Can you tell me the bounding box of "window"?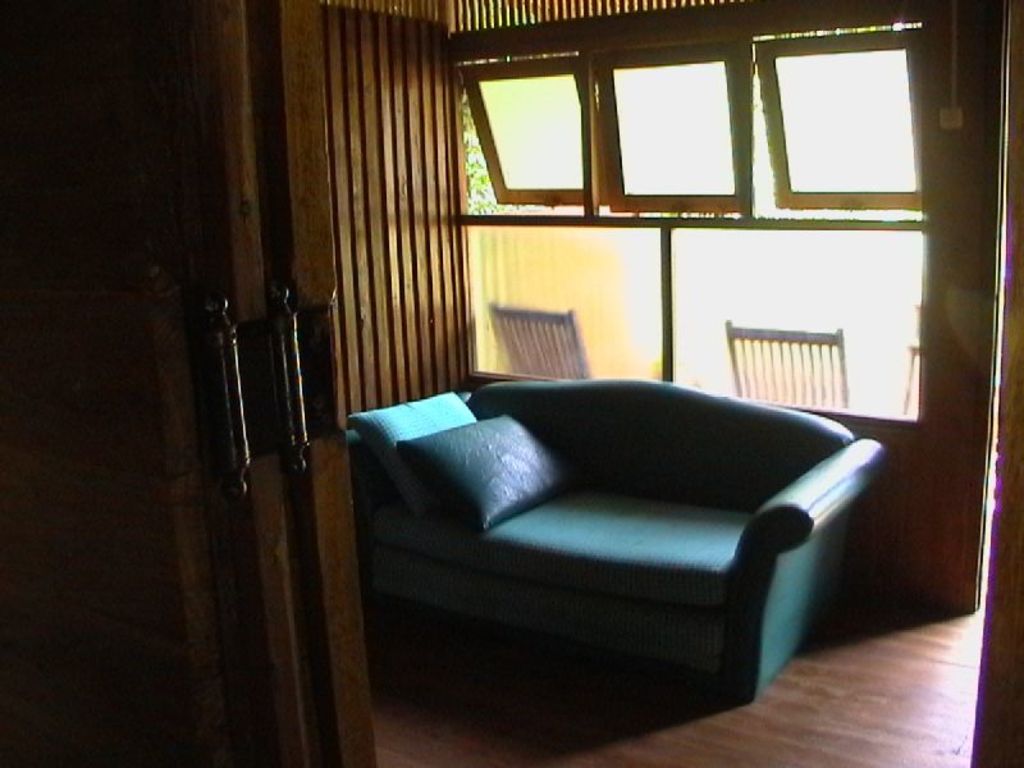
<bbox>454, 6, 957, 411</bbox>.
